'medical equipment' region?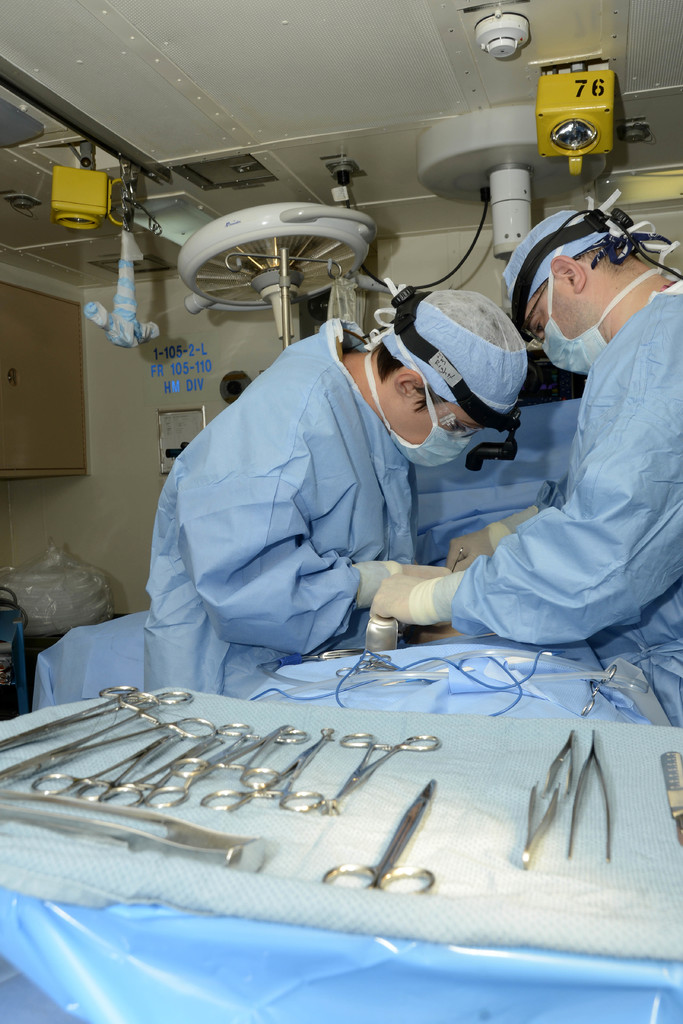
(327, 777, 434, 899)
